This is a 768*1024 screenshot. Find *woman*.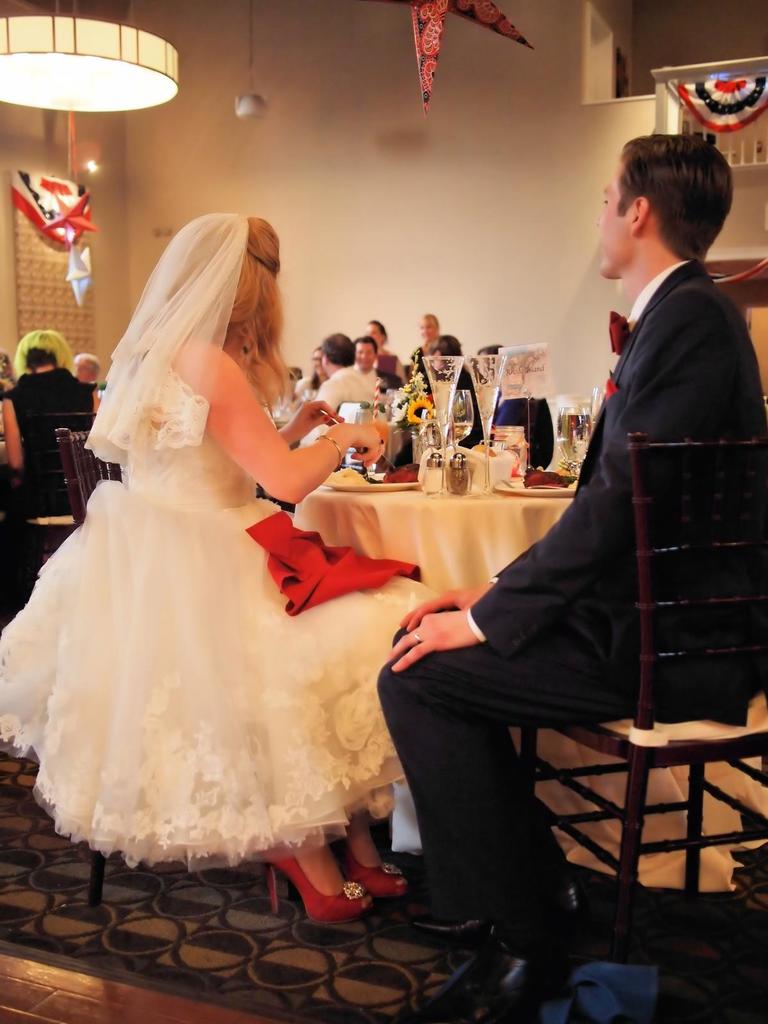
Bounding box: x1=364, y1=318, x2=401, y2=385.
